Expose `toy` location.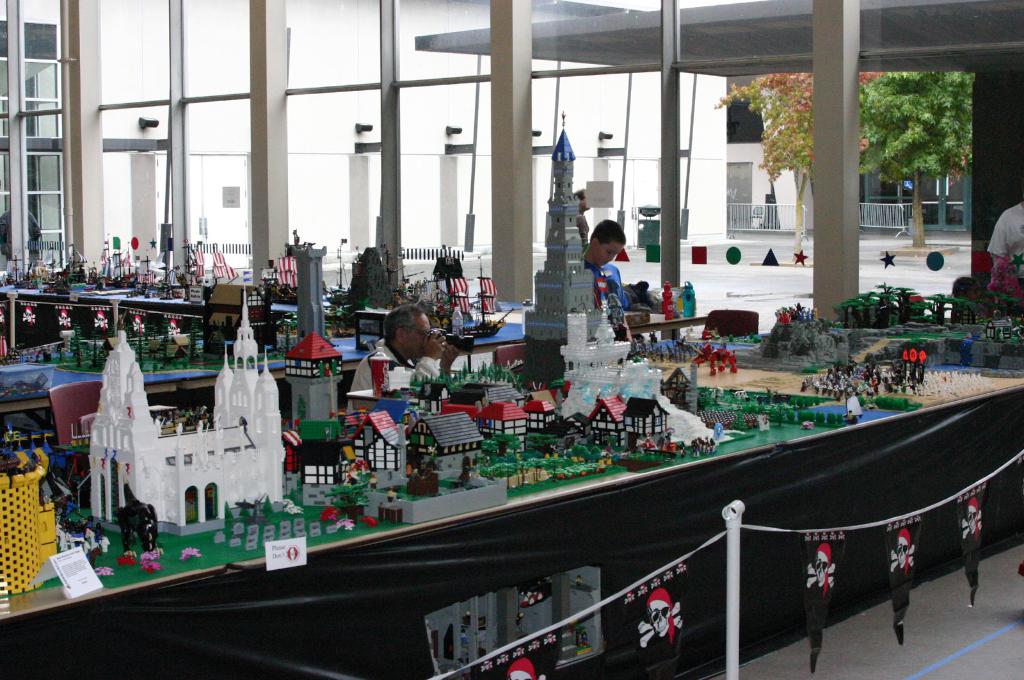
Exposed at (770,393,796,405).
